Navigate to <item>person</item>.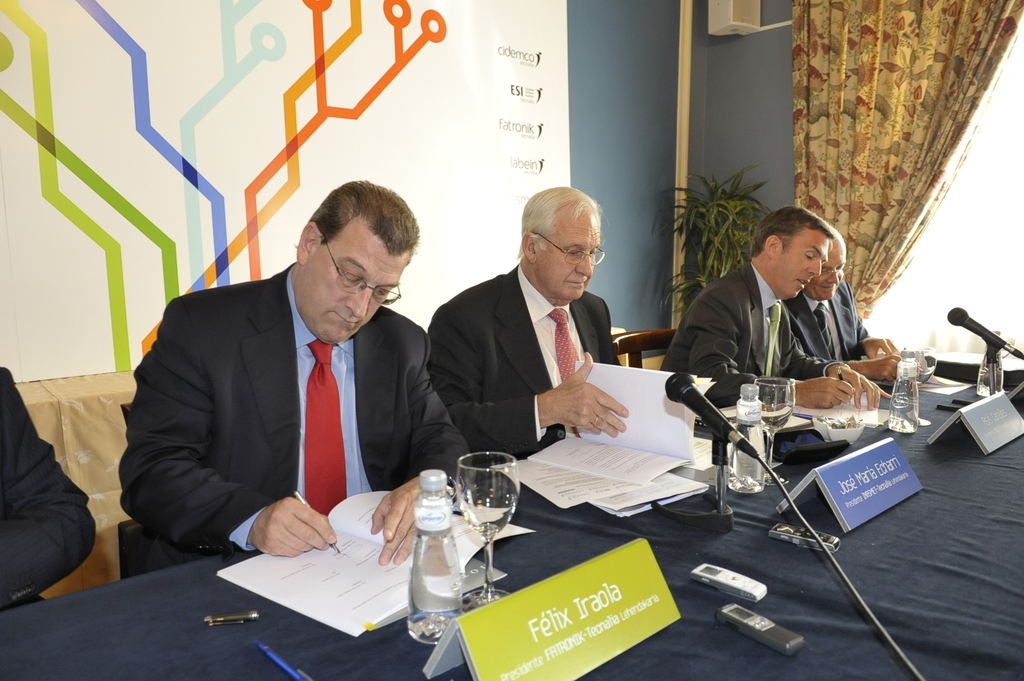
Navigation target: (left=143, top=171, right=444, bottom=590).
